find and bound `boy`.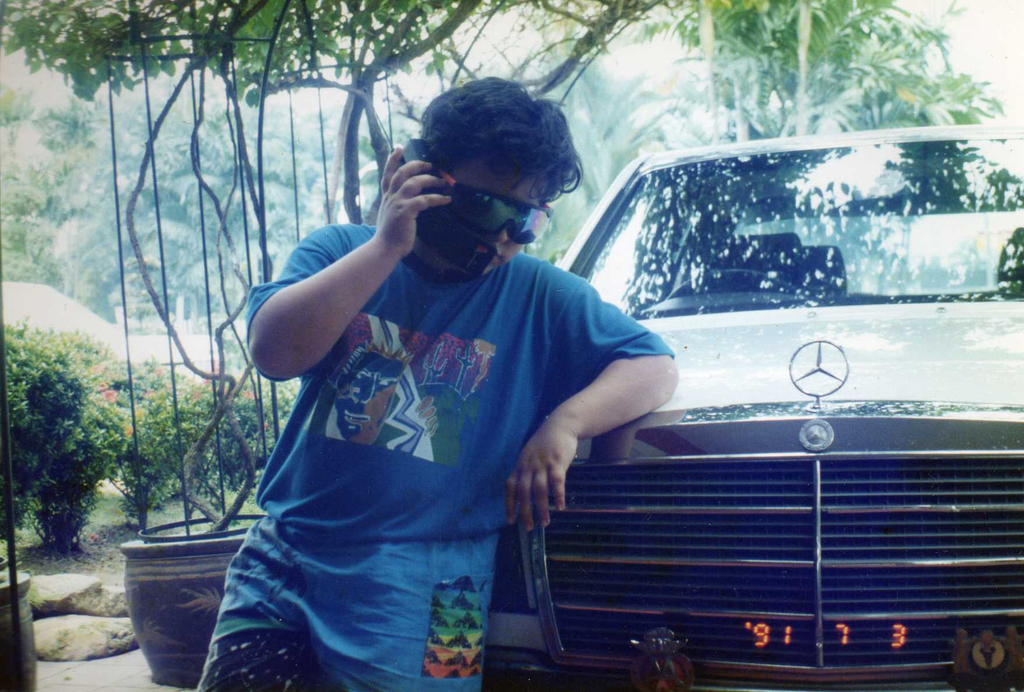
Bound: crop(198, 81, 682, 691).
